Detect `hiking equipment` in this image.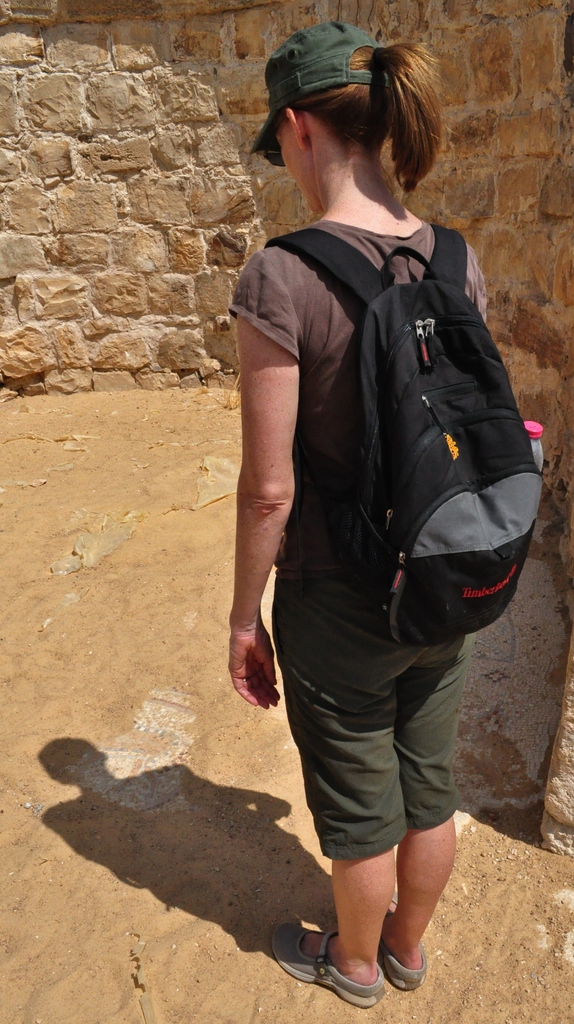
Detection: <box>246,908,408,1014</box>.
